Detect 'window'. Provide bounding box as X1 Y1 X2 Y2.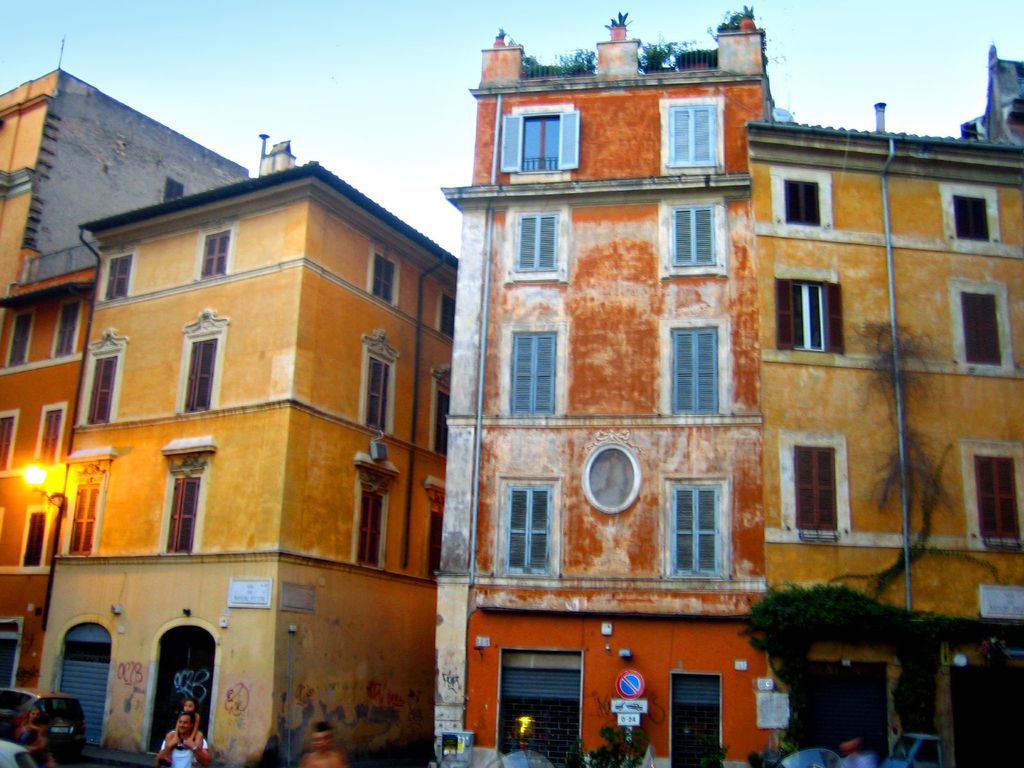
98 241 139 302.
